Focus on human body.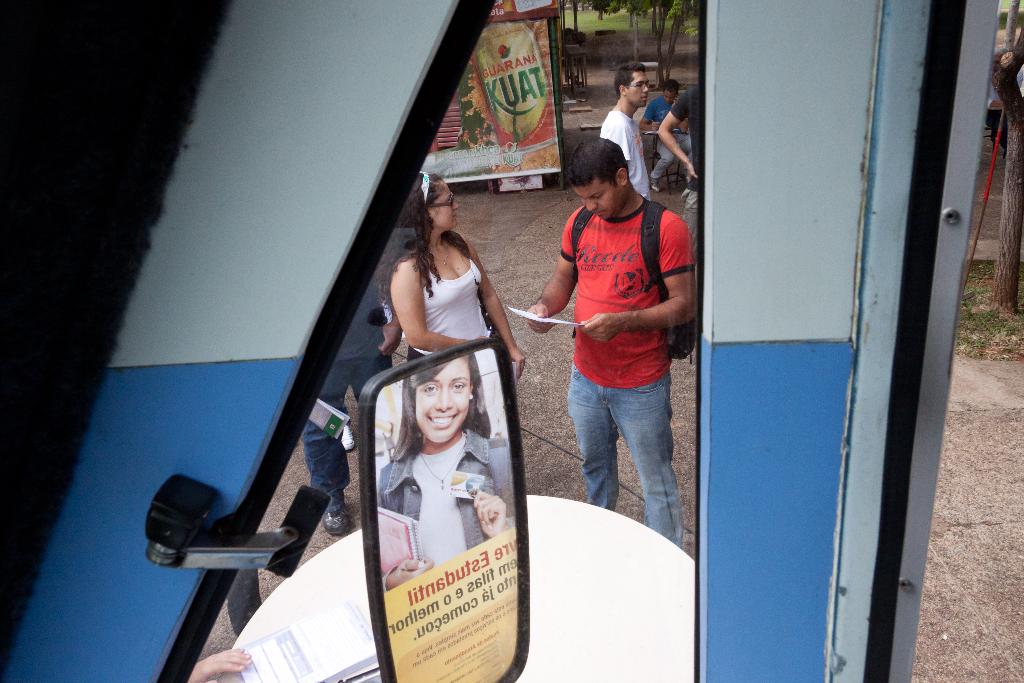
Focused at x1=546 y1=118 x2=698 y2=579.
